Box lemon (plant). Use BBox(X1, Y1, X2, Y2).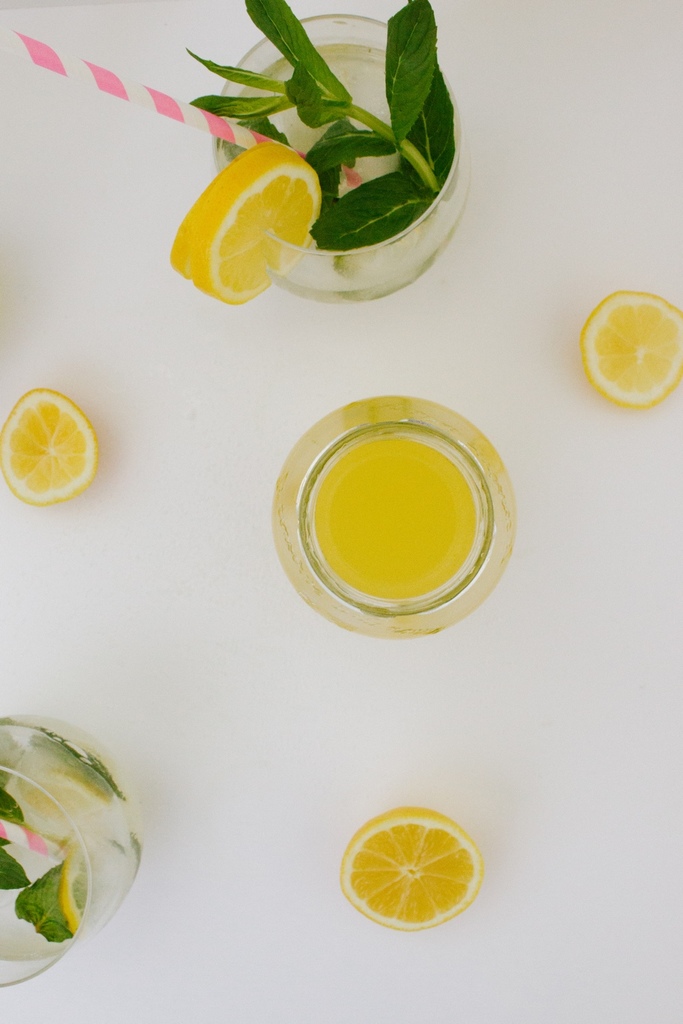
BBox(14, 759, 109, 815).
